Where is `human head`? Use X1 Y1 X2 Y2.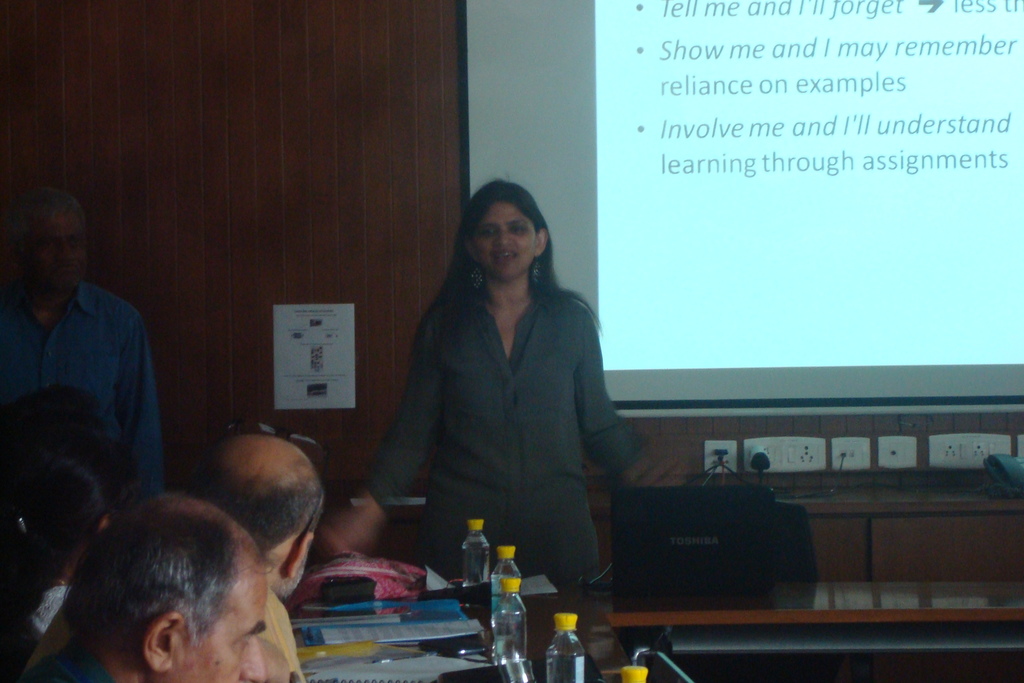
202 436 325 593.
